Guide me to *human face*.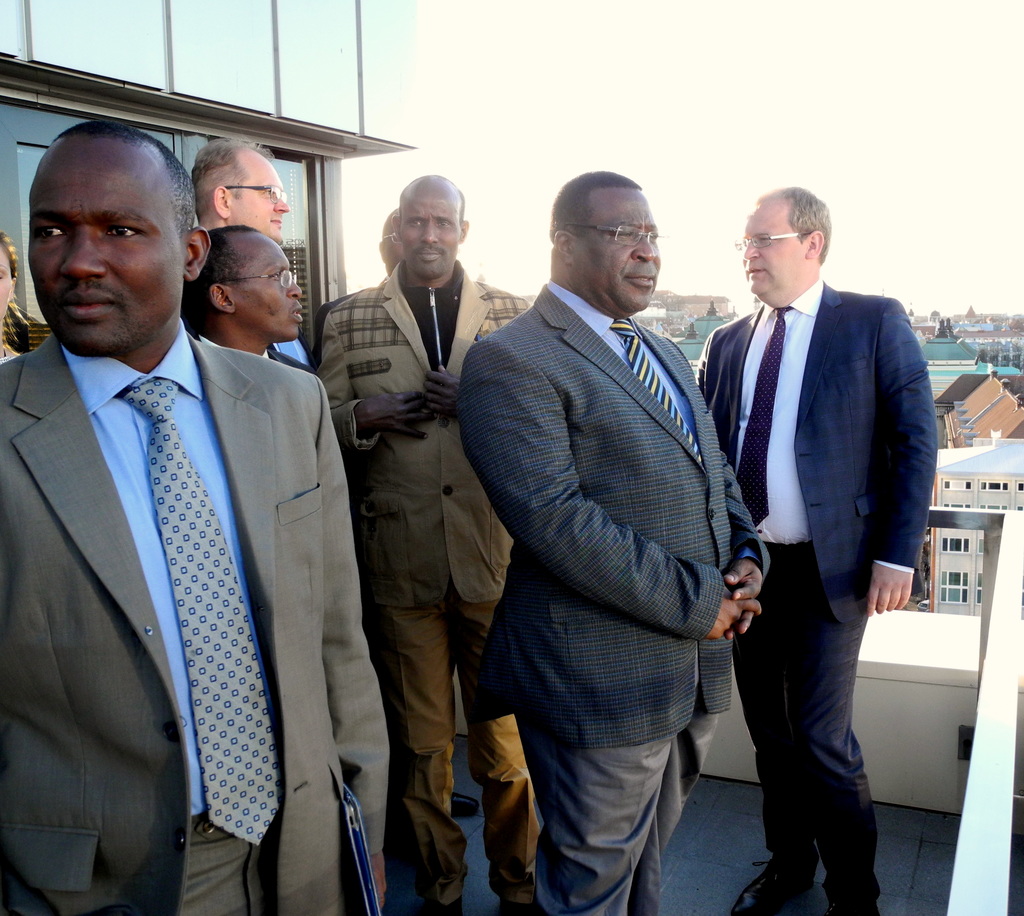
Guidance: bbox=(579, 188, 658, 306).
